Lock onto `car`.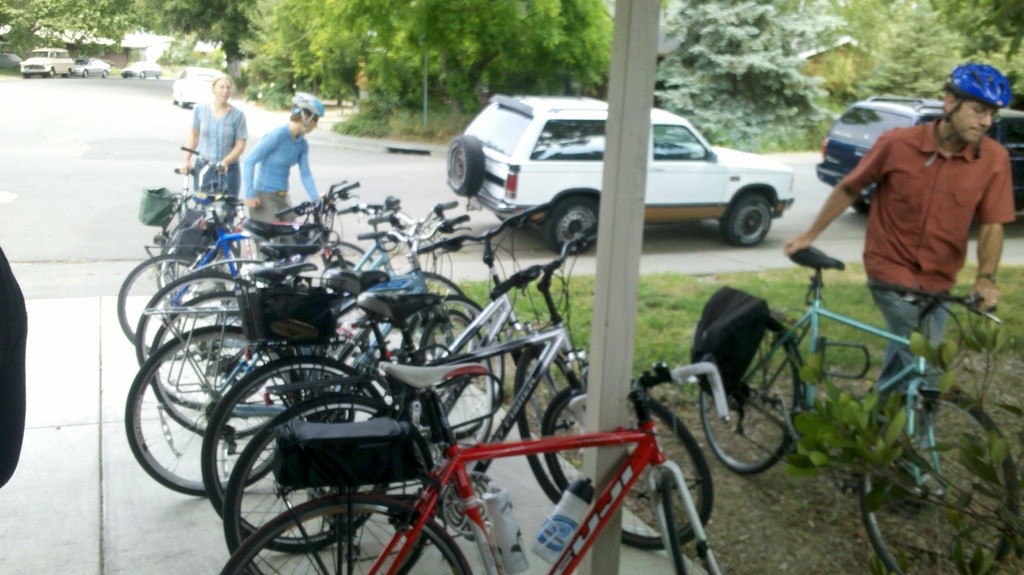
Locked: x1=124, y1=60, x2=163, y2=77.
